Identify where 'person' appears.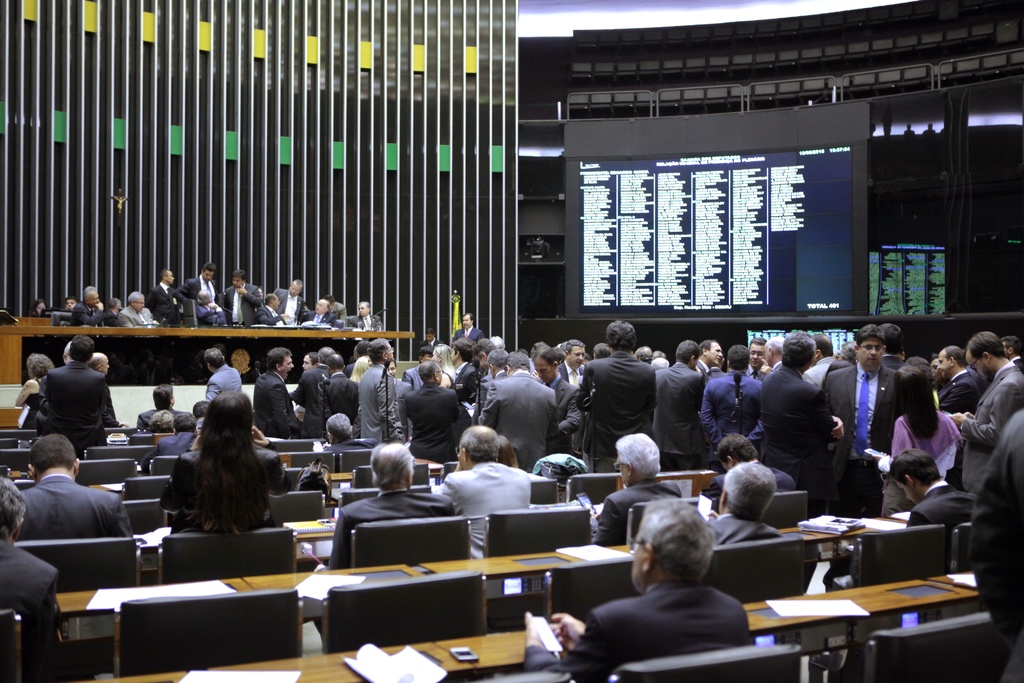
Appears at box(29, 329, 115, 458).
